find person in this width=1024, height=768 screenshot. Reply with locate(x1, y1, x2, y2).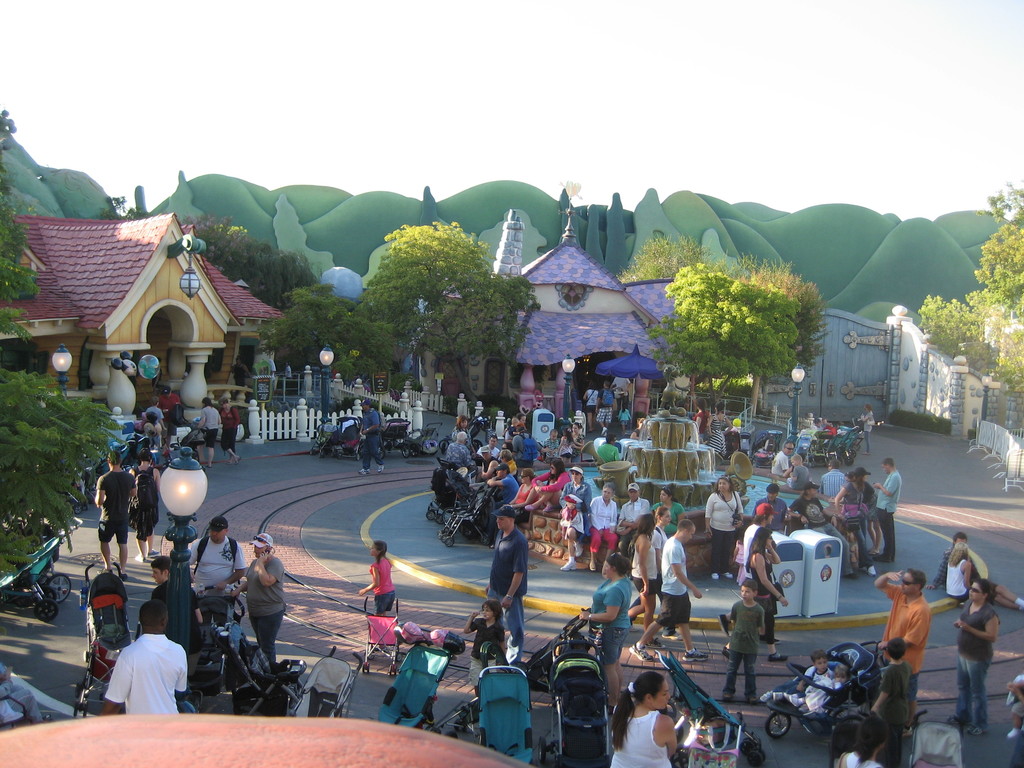
locate(706, 402, 732, 459).
